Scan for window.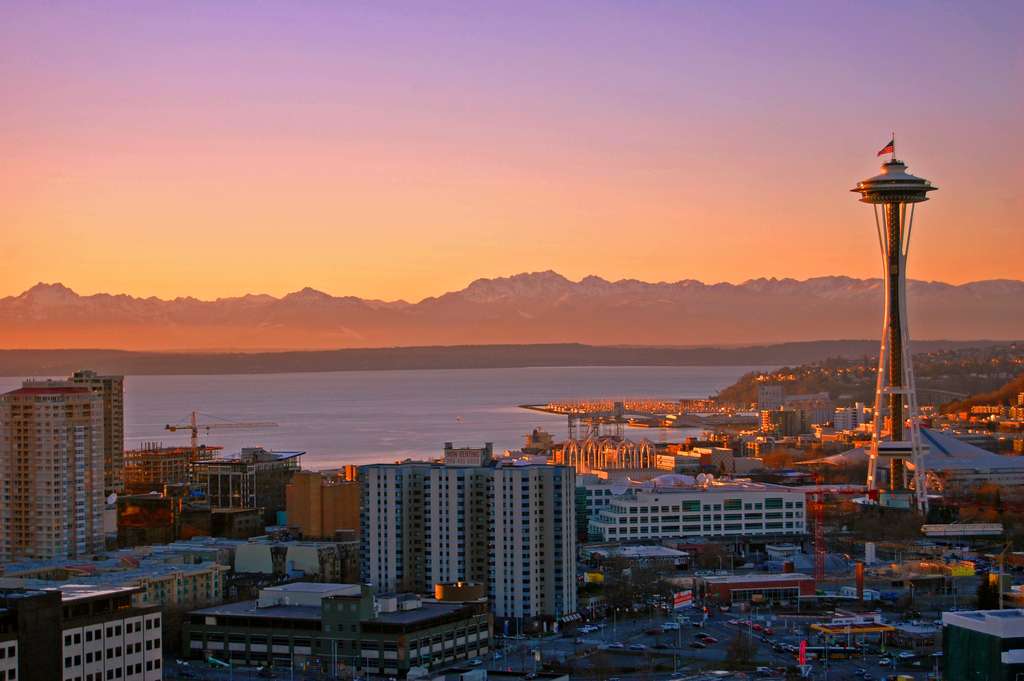
Scan result: select_region(607, 527, 616, 535).
